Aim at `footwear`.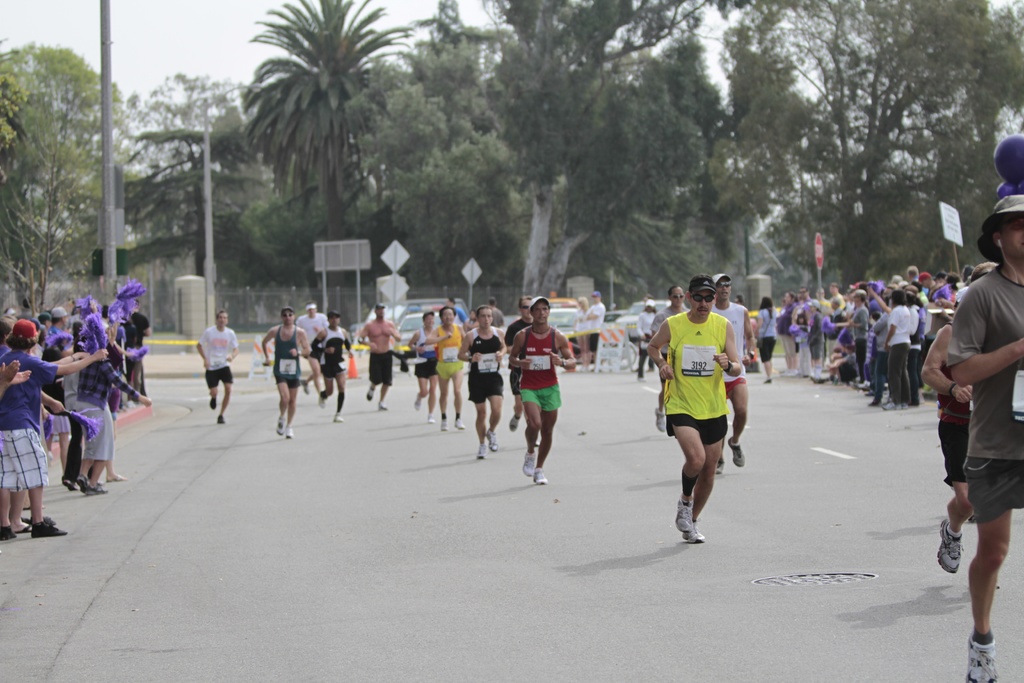
Aimed at left=452, top=417, right=463, bottom=427.
